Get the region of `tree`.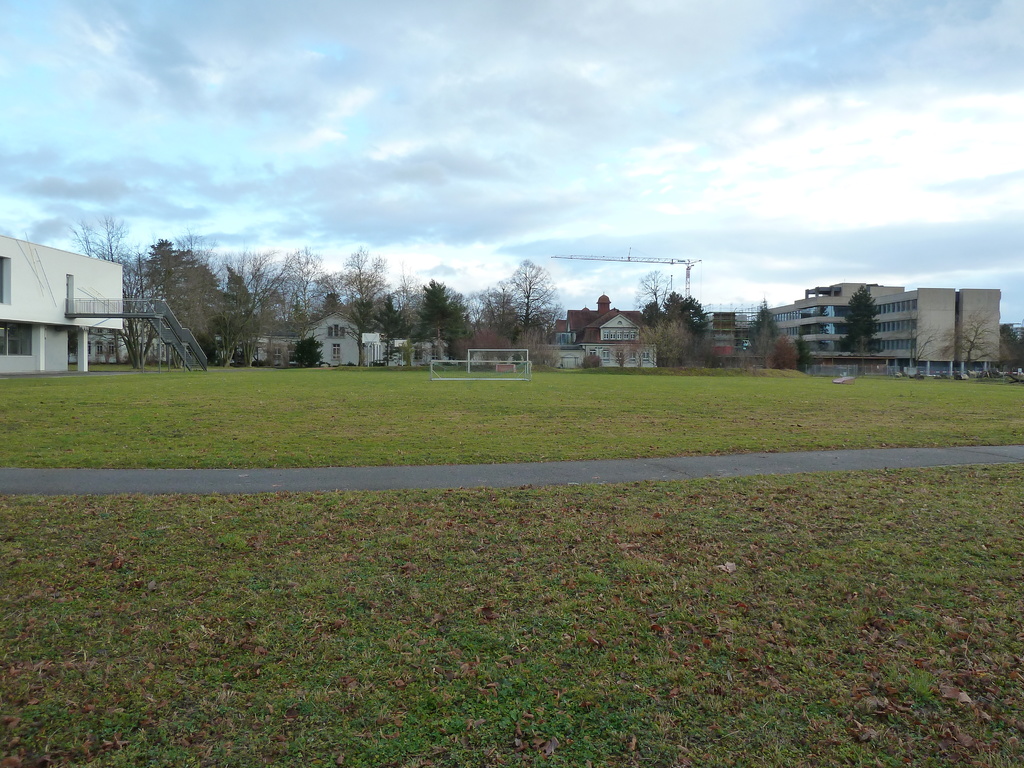
pyautogui.locateOnScreen(415, 282, 478, 360).
